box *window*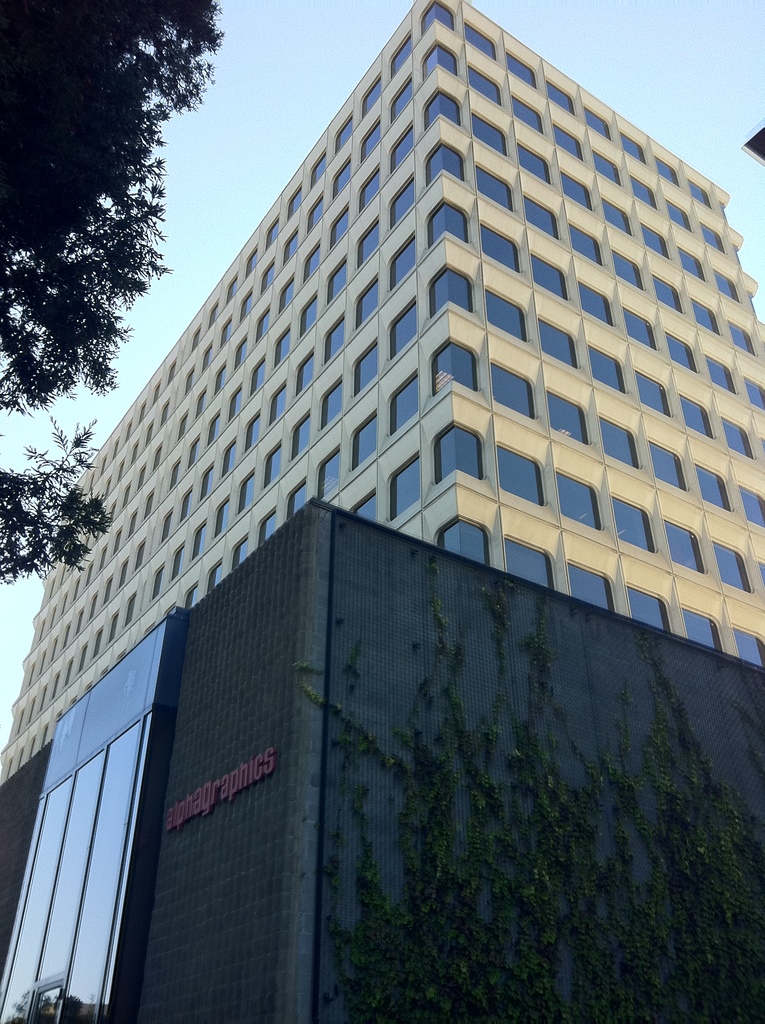
bbox(76, 611, 83, 633)
